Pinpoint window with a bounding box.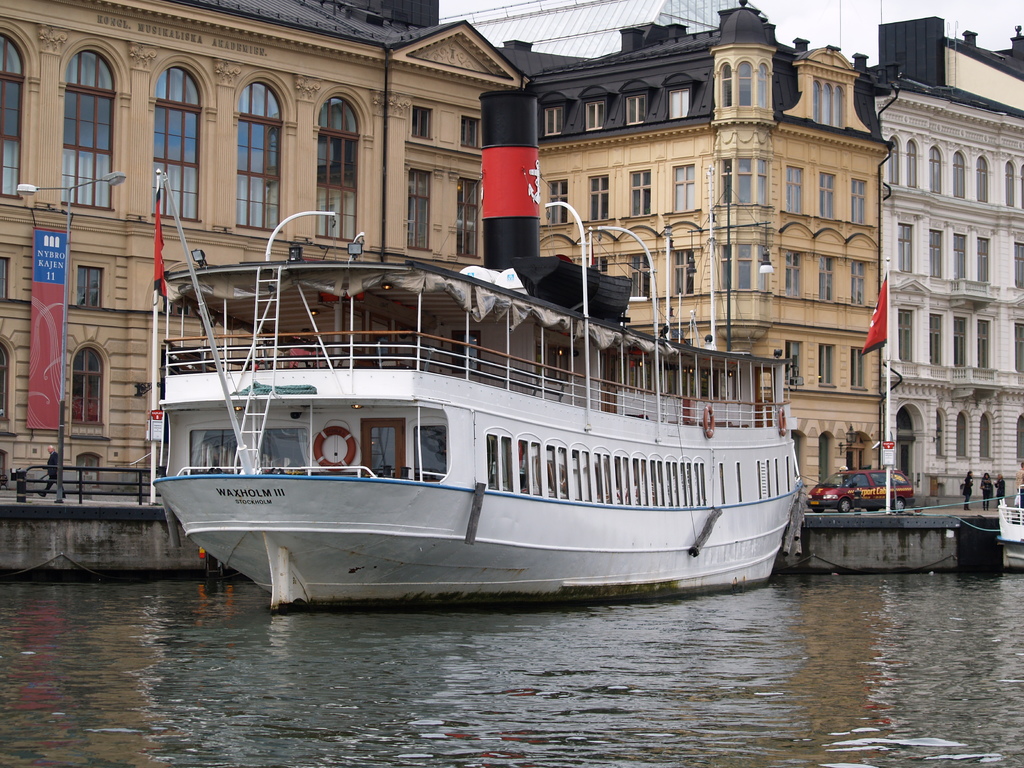
select_region(0, 28, 28, 202).
